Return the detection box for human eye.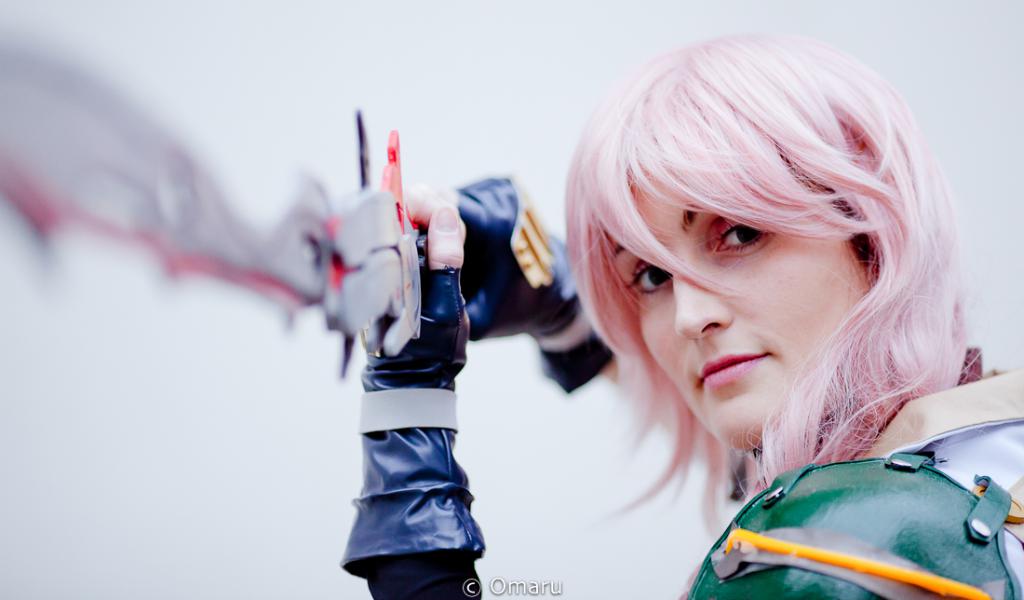
[707, 214, 788, 266].
